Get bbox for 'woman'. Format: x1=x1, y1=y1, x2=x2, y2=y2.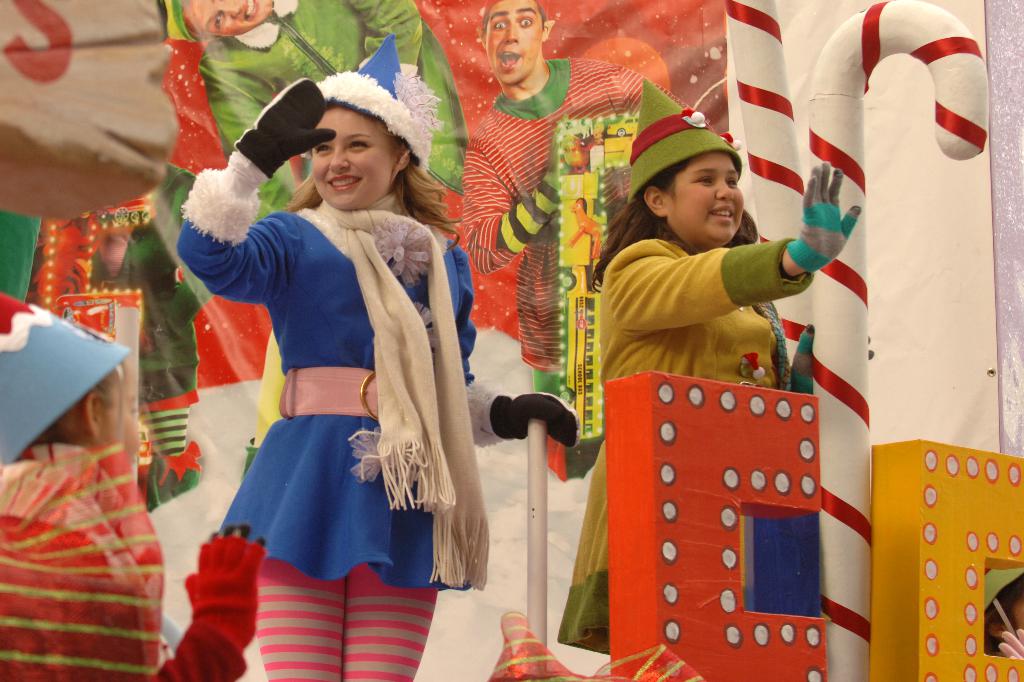
x1=170, y1=60, x2=489, y2=652.
